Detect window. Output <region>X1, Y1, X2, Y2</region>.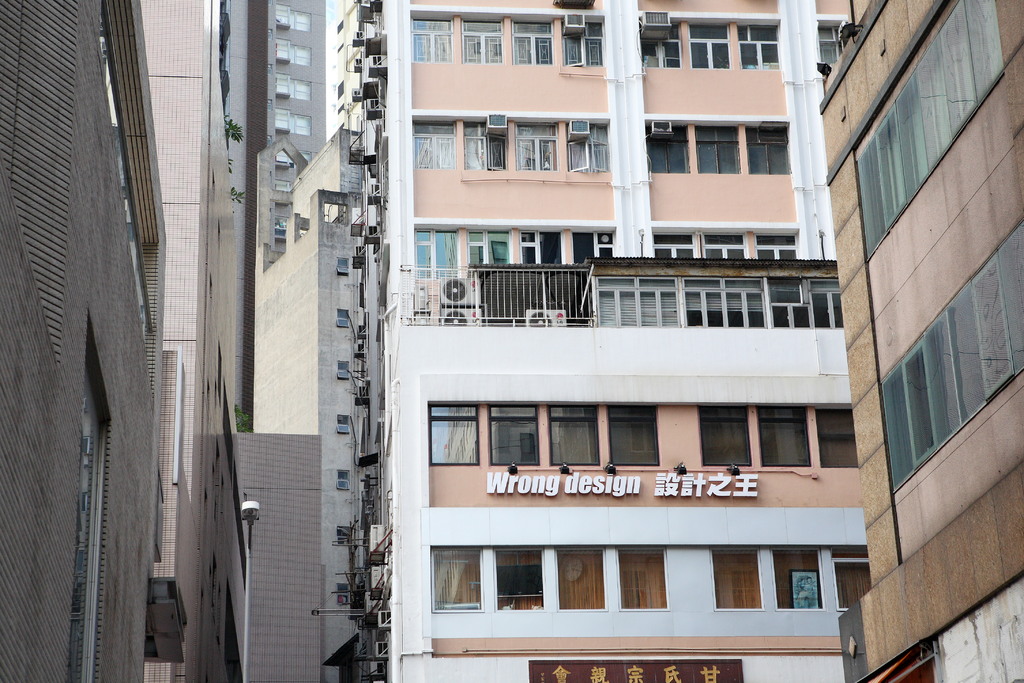
<region>561, 19, 602, 69</region>.
